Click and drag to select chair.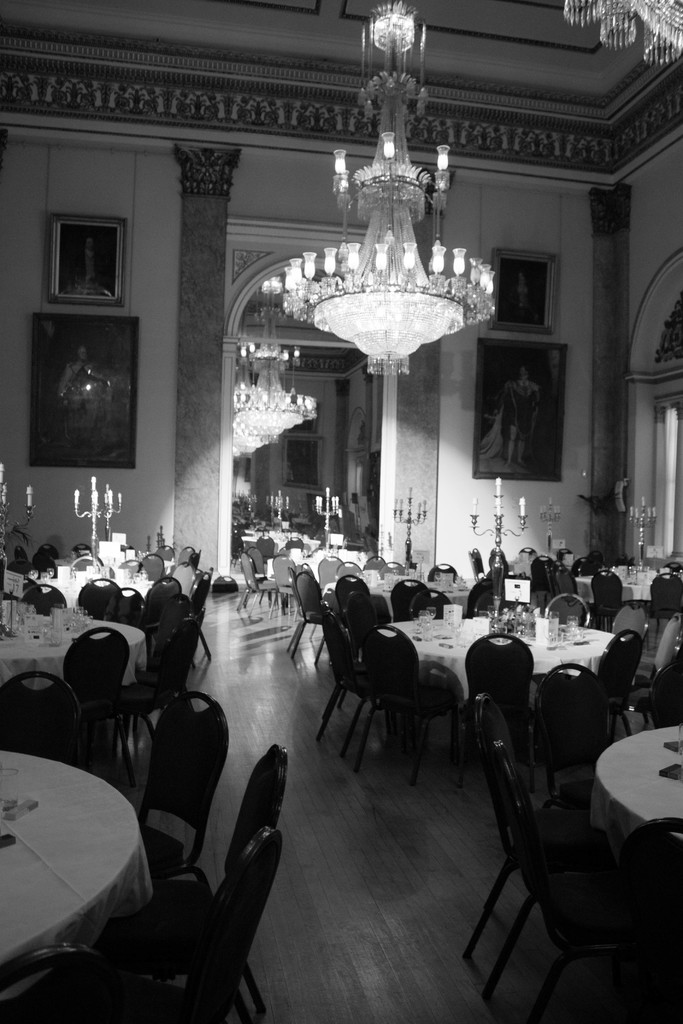
Selection: (x1=546, y1=566, x2=578, y2=594).
